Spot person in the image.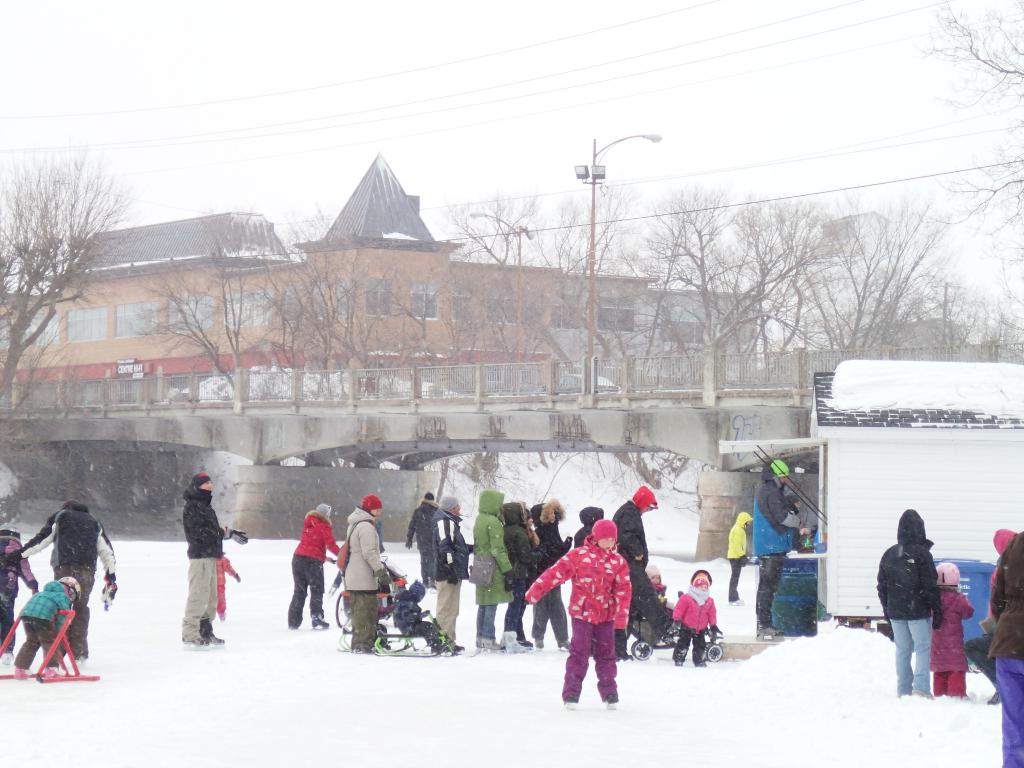
person found at (x1=726, y1=511, x2=754, y2=605).
